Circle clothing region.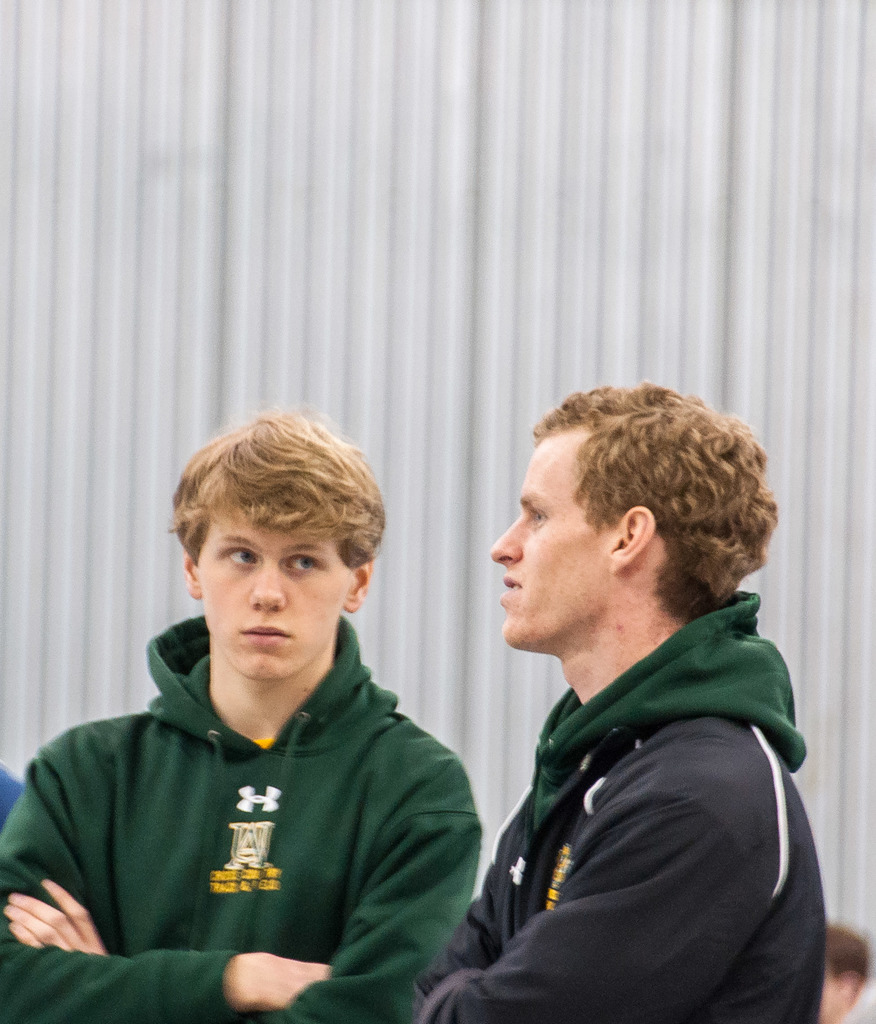
Region: bbox(399, 596, 818, 1023).
